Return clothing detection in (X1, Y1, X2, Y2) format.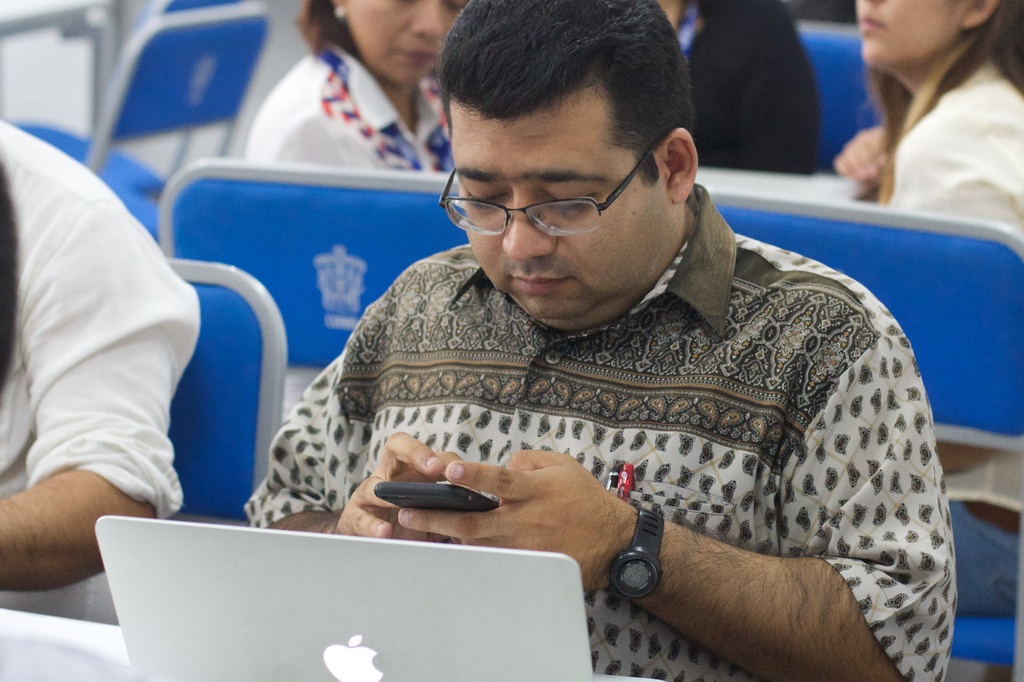
(258, 31, 452, 178).
